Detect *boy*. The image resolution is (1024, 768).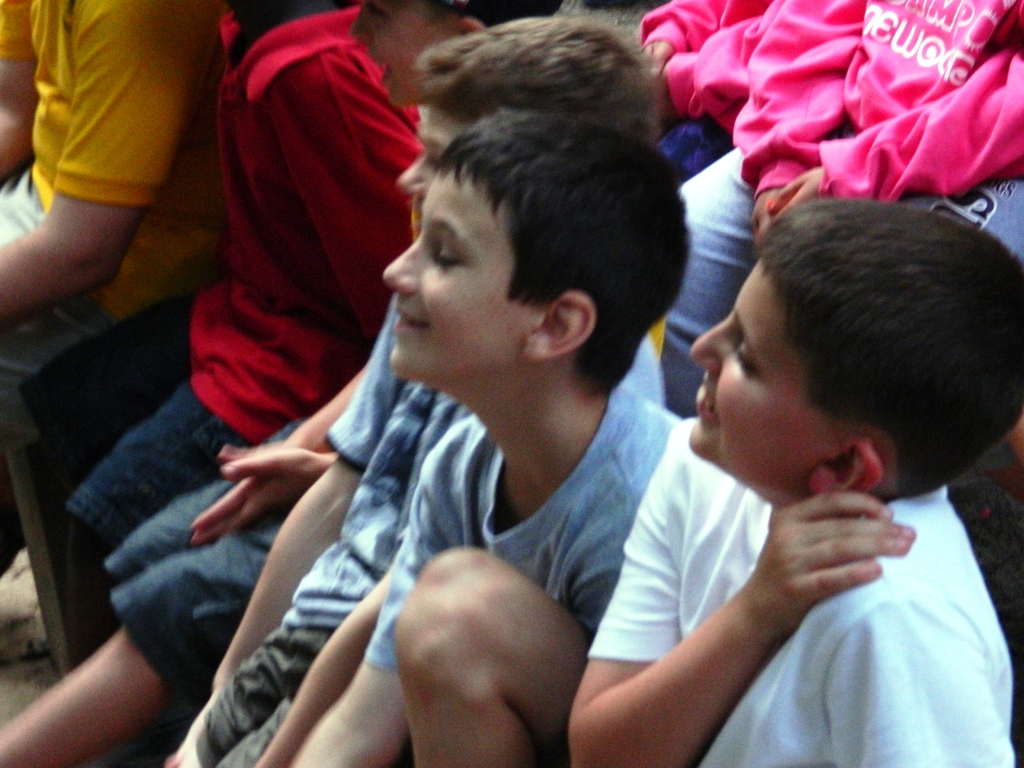
l=76, t=0, r=426, b=669.
